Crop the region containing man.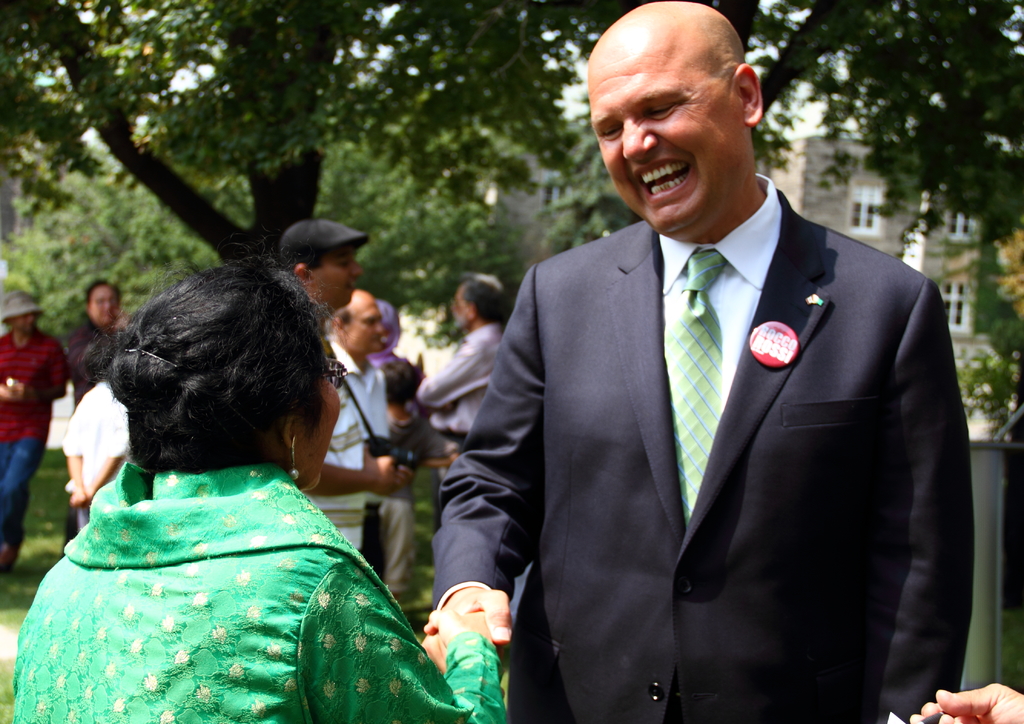
Crop region: bbox=[308, 285, 412, 558].
